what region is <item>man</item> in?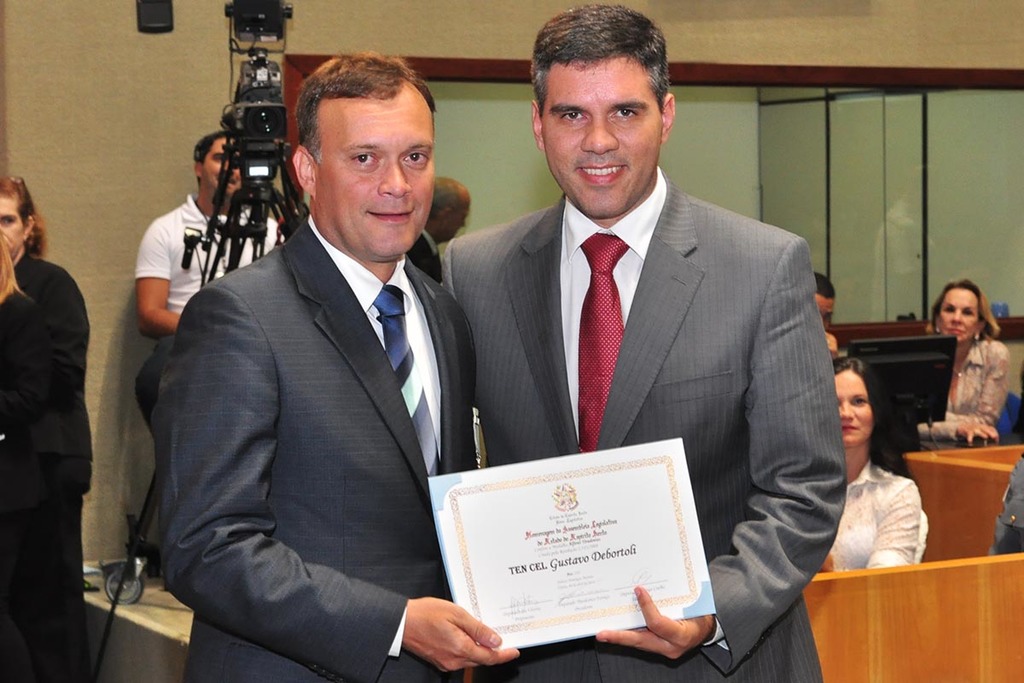
x1=0, y1=170, x2=95, y2=682.
